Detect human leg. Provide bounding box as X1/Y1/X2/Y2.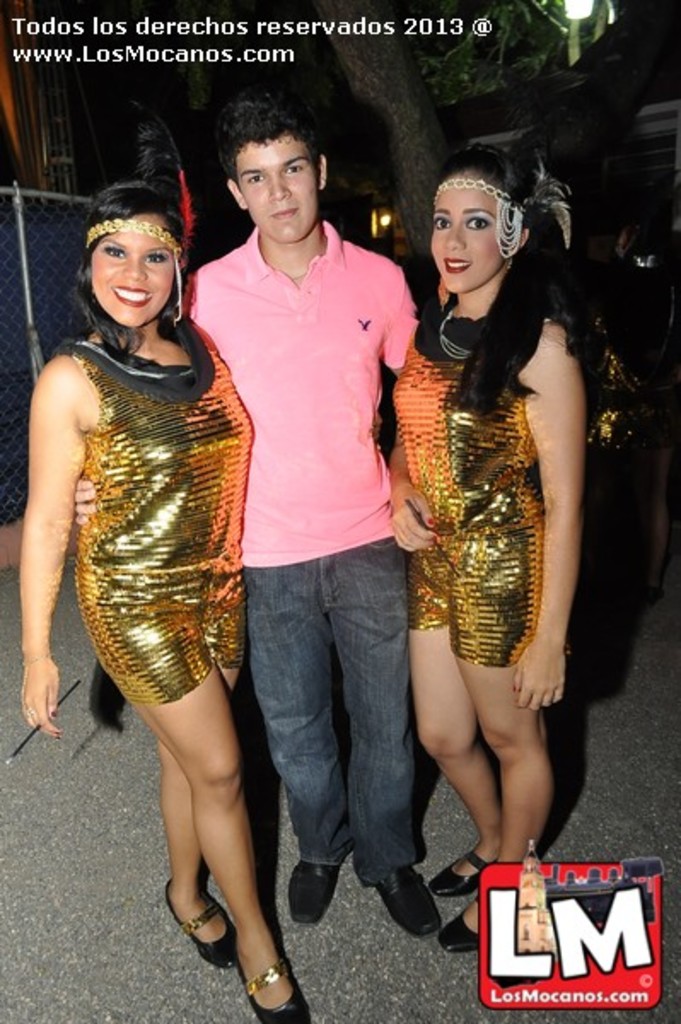
73/538/306/1022.
